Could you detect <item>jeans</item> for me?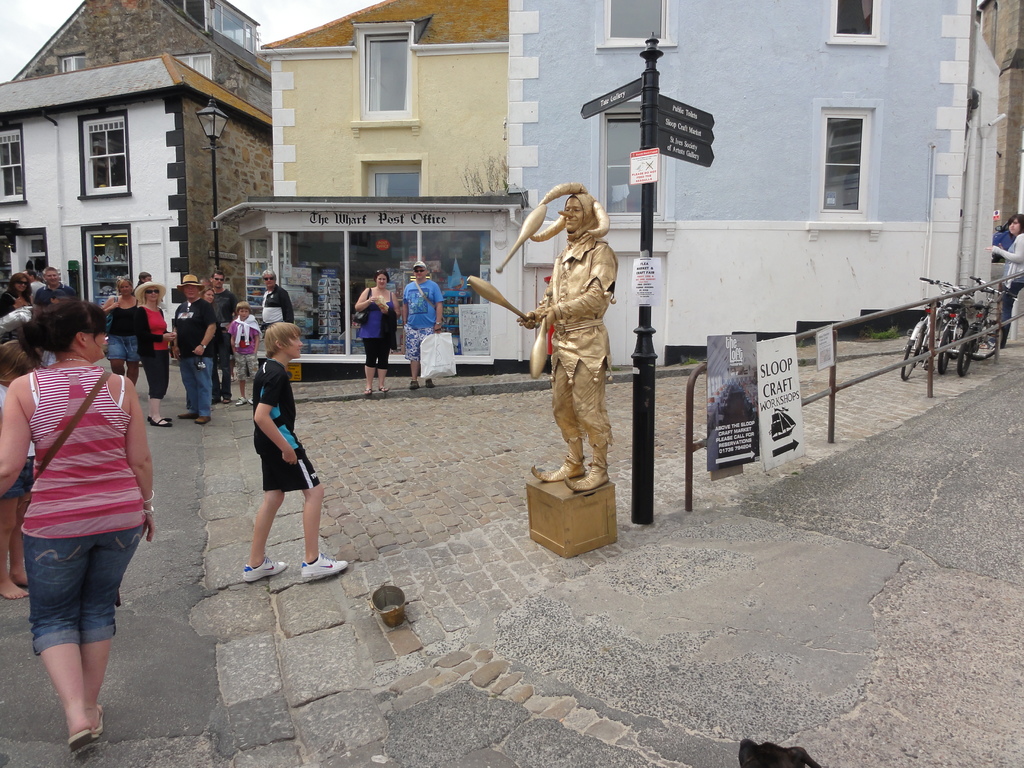
Detection result: x1=17 y1=556 x2=125 y2=671.
